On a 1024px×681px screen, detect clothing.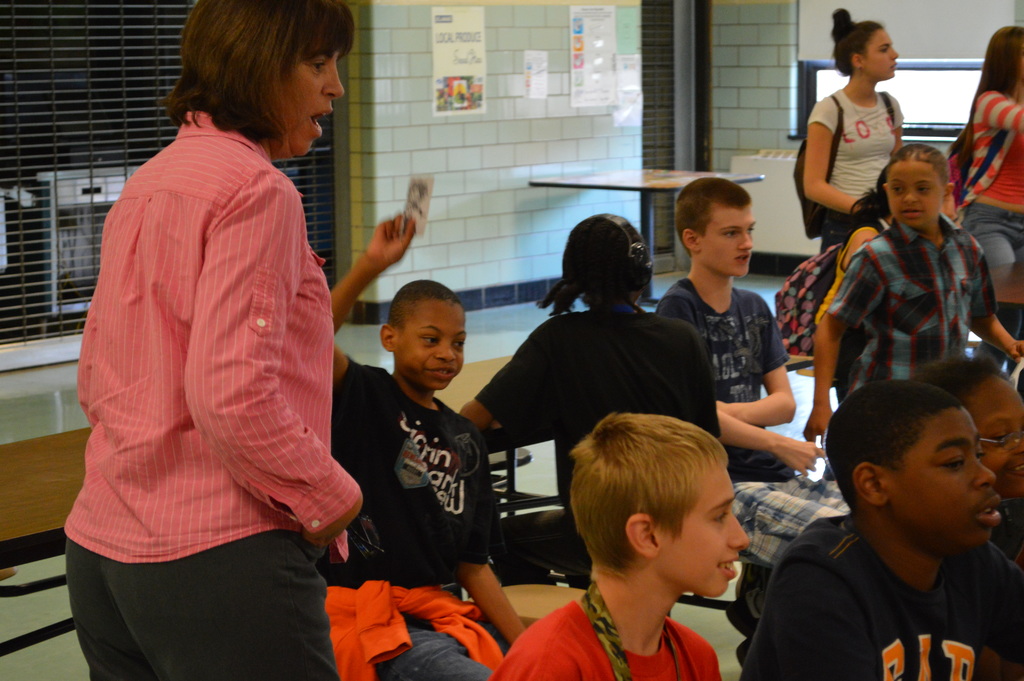
68:65:366:651.
